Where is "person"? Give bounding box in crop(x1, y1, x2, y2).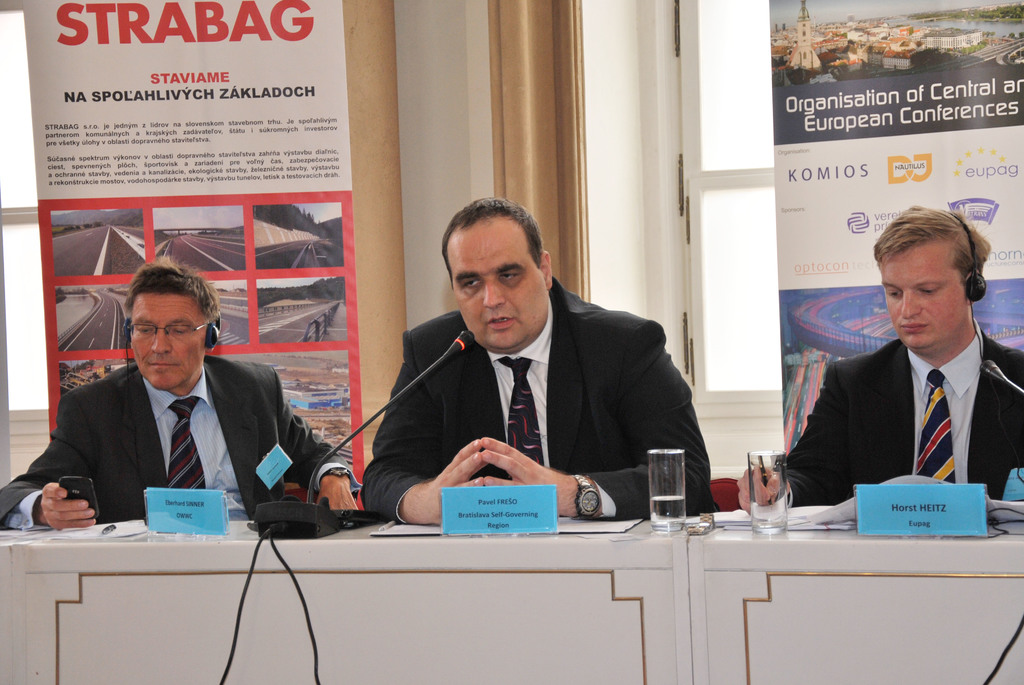
crop(356, 185, 699, 539).
